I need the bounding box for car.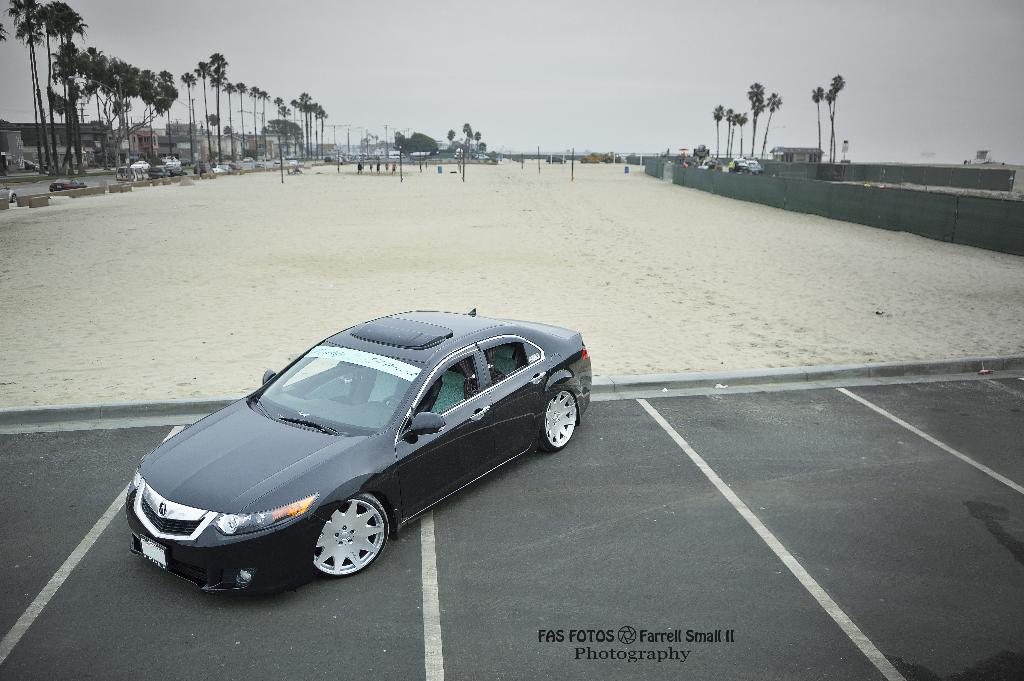
Here it is: [243,155,252,162].
